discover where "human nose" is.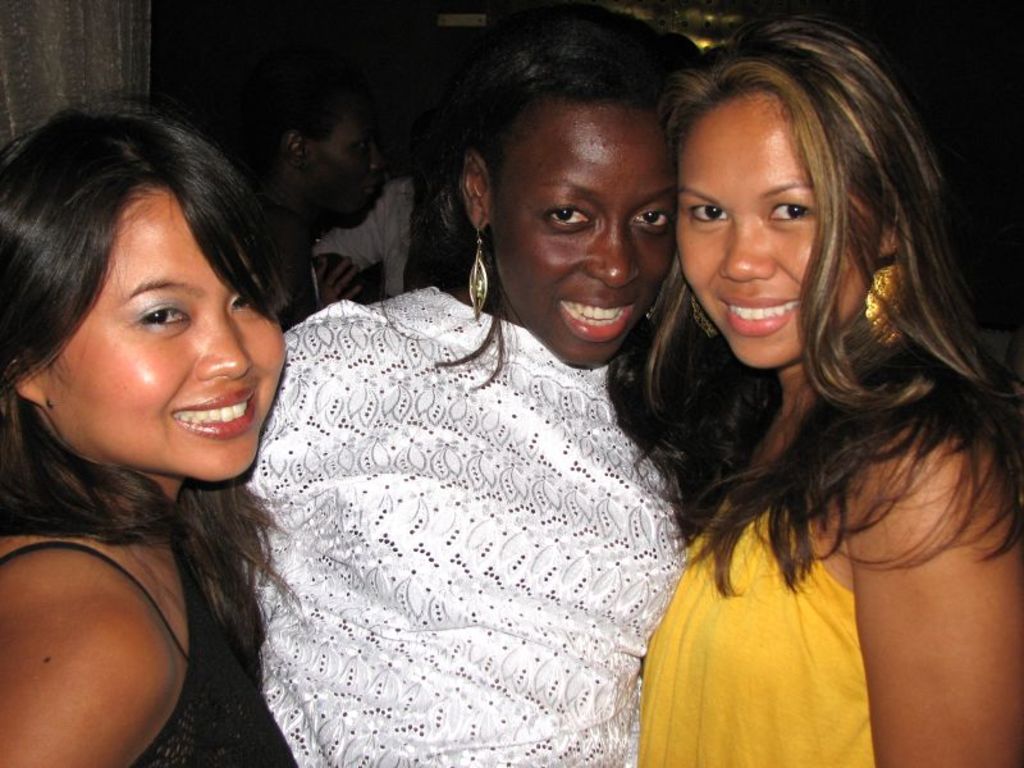
Discovered at (717, 216, 773, 283).
